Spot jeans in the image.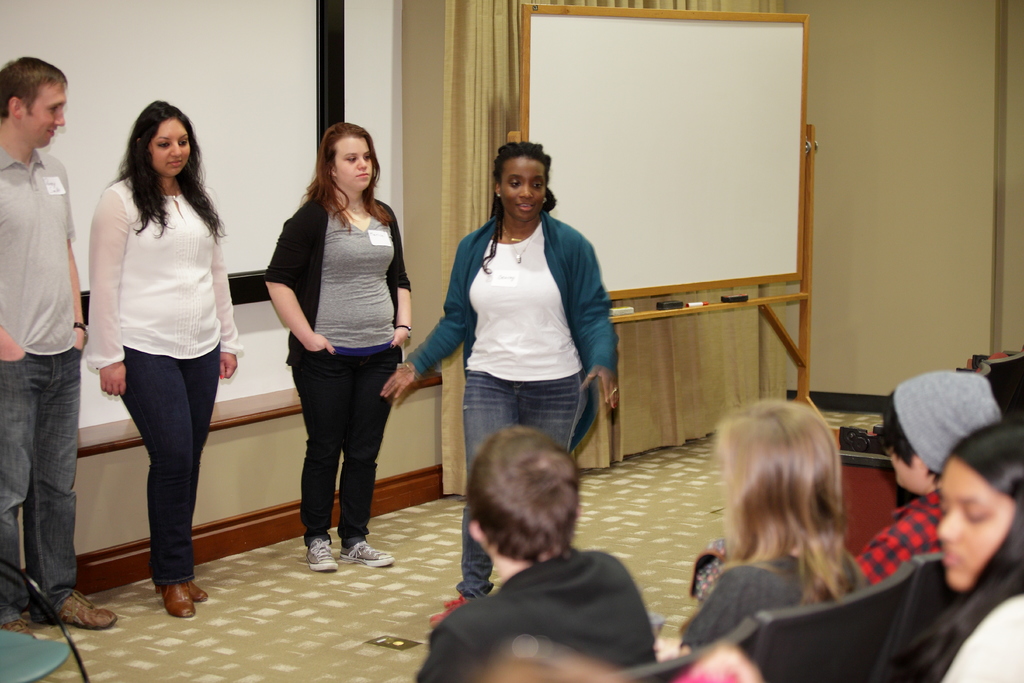
jeans found at pyautogui.locateOnScreen(460, 371, 582, 601).
